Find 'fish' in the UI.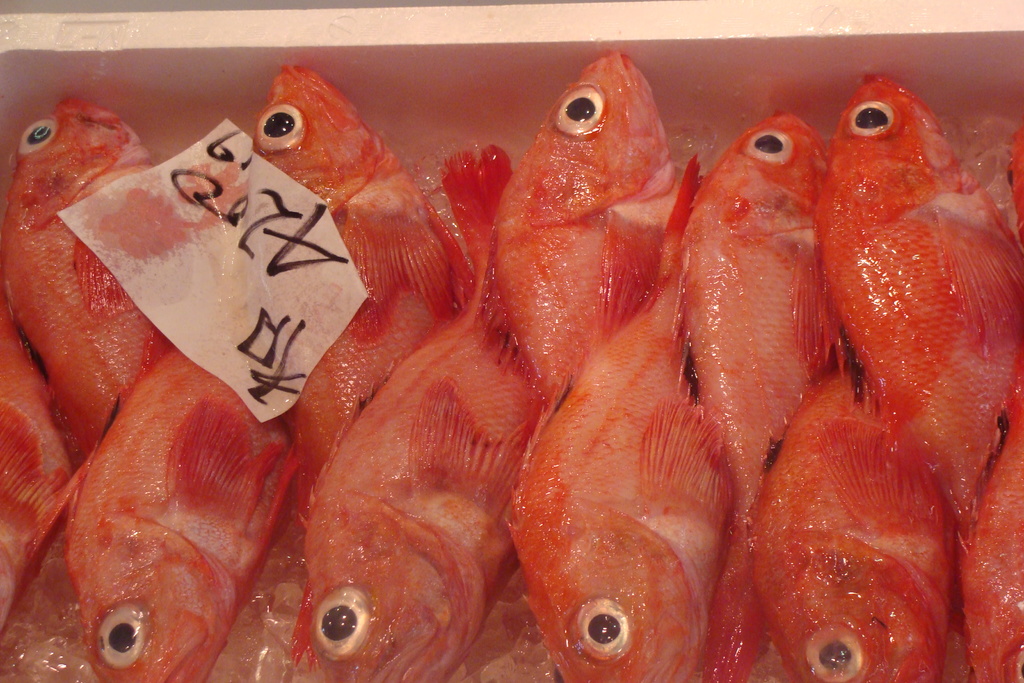
UI element at x1=484 y1=325 x2=776 y2=682.
